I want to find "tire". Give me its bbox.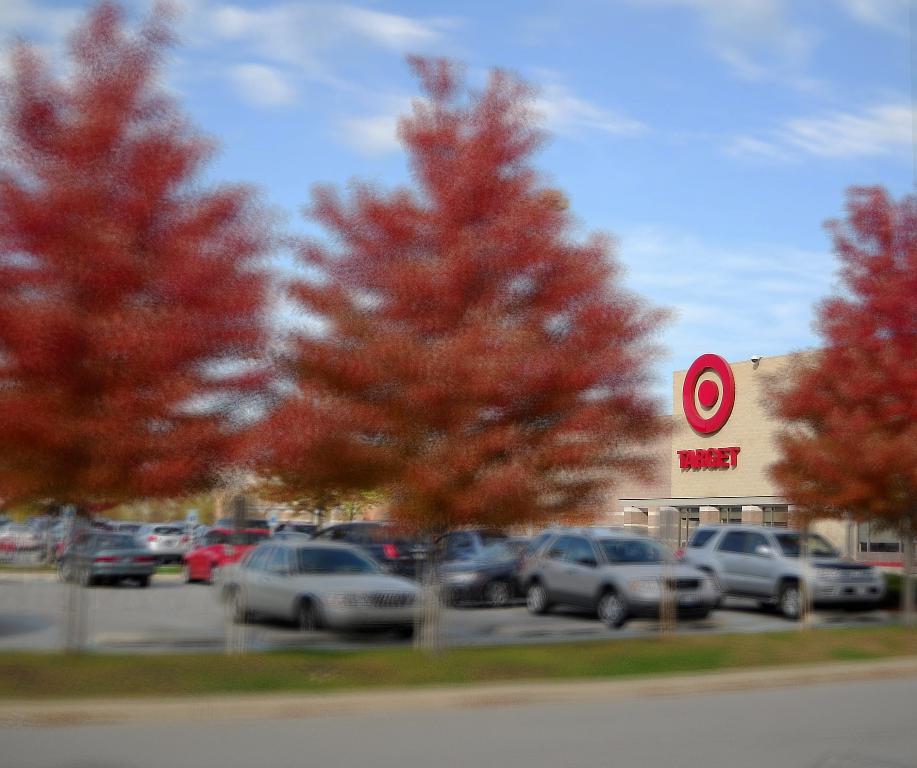
l=483, t=583, r=508, b=605.
